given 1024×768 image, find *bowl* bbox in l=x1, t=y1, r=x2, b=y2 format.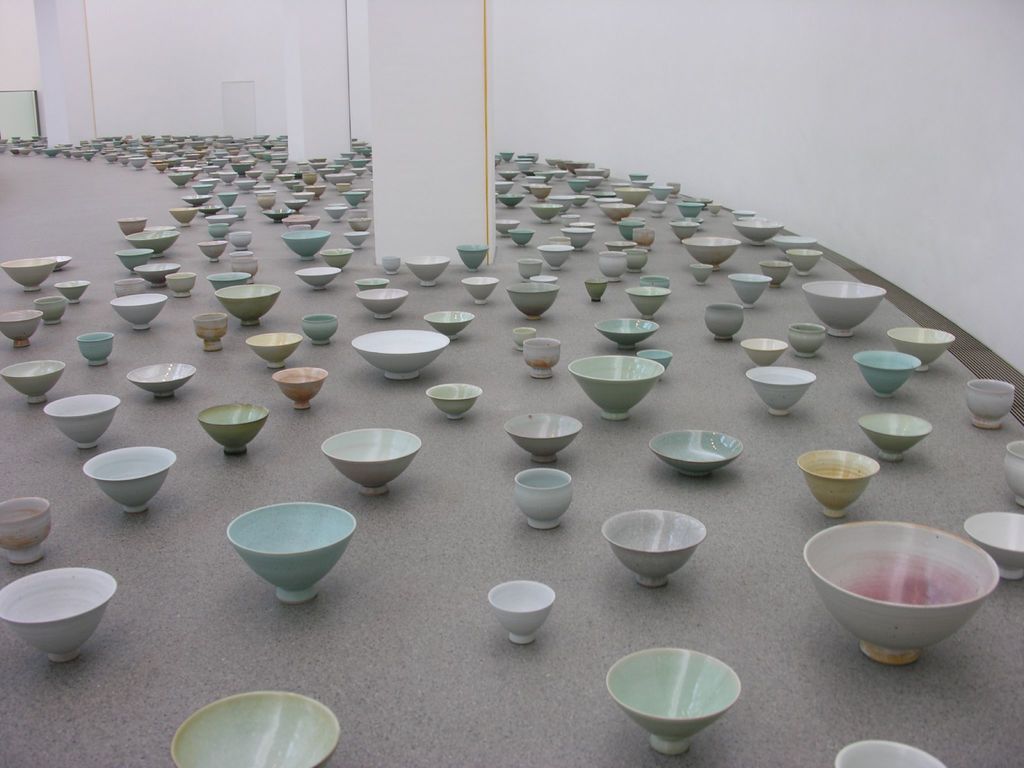
l=640, t=275, r=668, b=287.
